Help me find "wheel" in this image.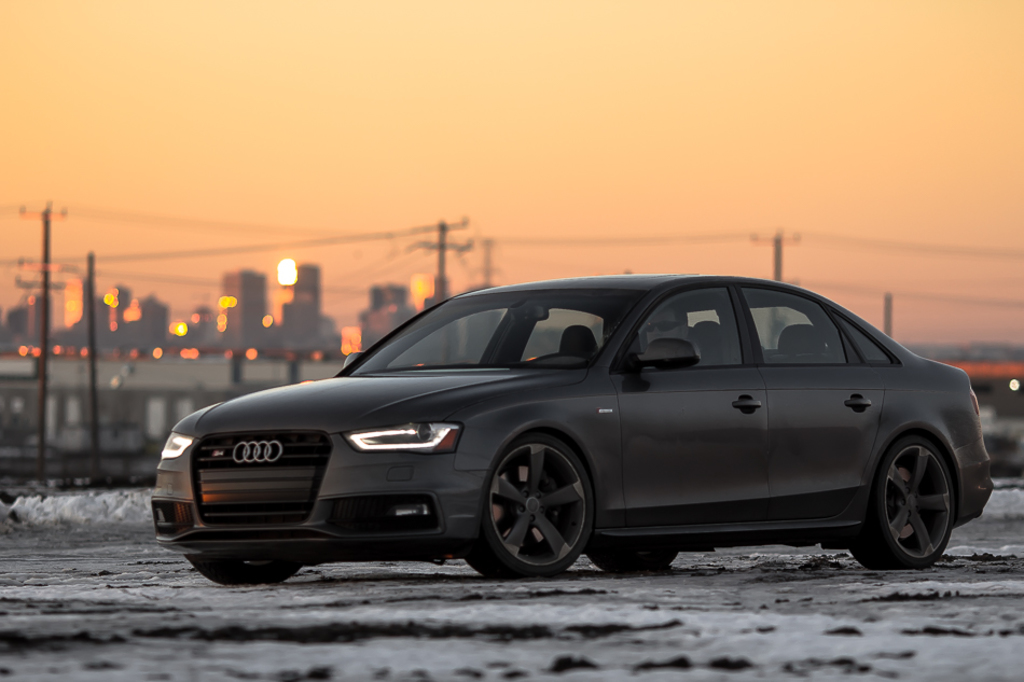
Found it: detection(842, 436, 958, 581).
